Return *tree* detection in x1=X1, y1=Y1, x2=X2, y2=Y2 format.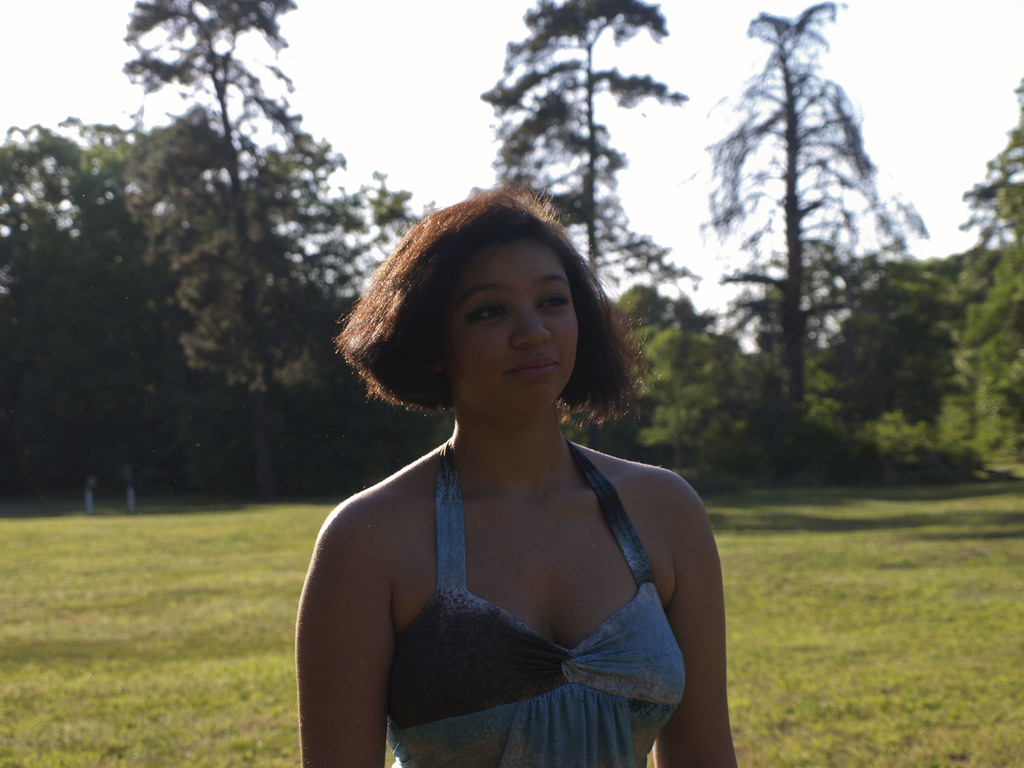
x1=657, y1=8, x2=936, y2=486.
